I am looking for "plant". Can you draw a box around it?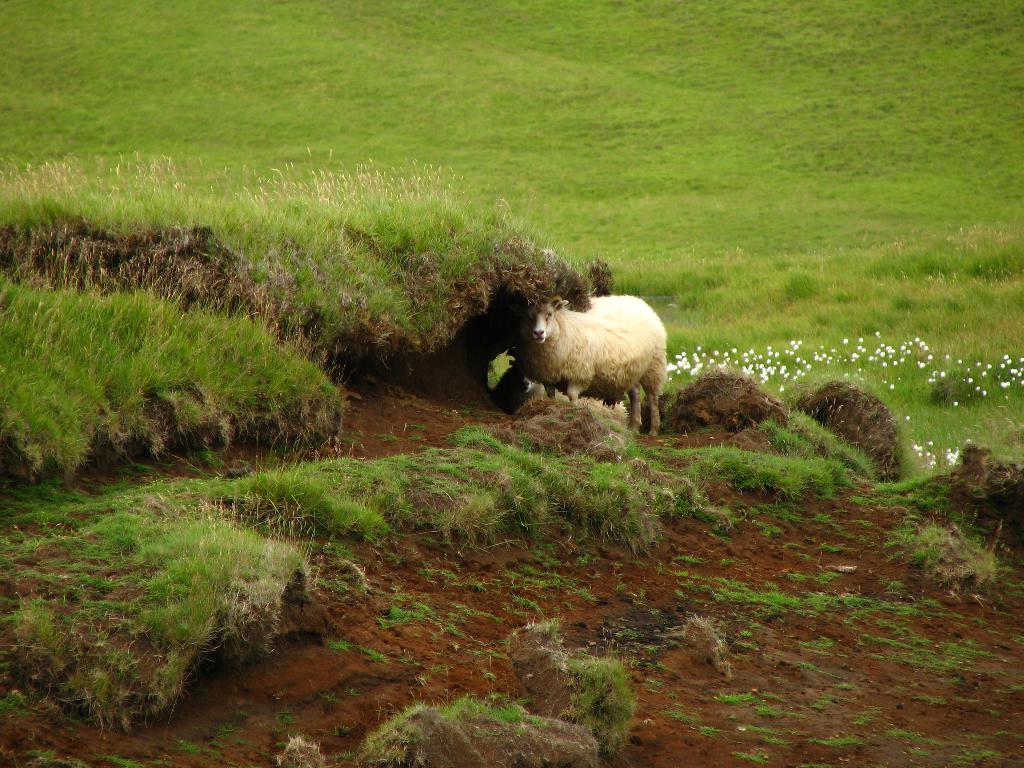
Sure, the bounding box is x1=928 y1=640 x2=952 y2=652.
